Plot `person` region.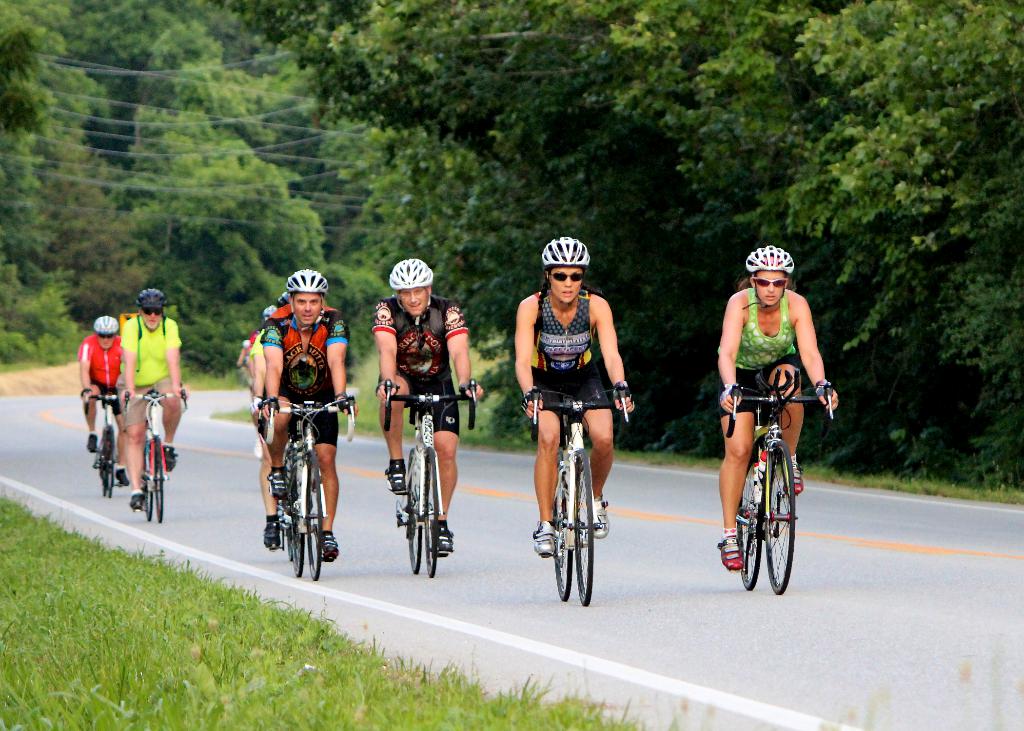
Plotted at box(120, 287, 189, 510).
